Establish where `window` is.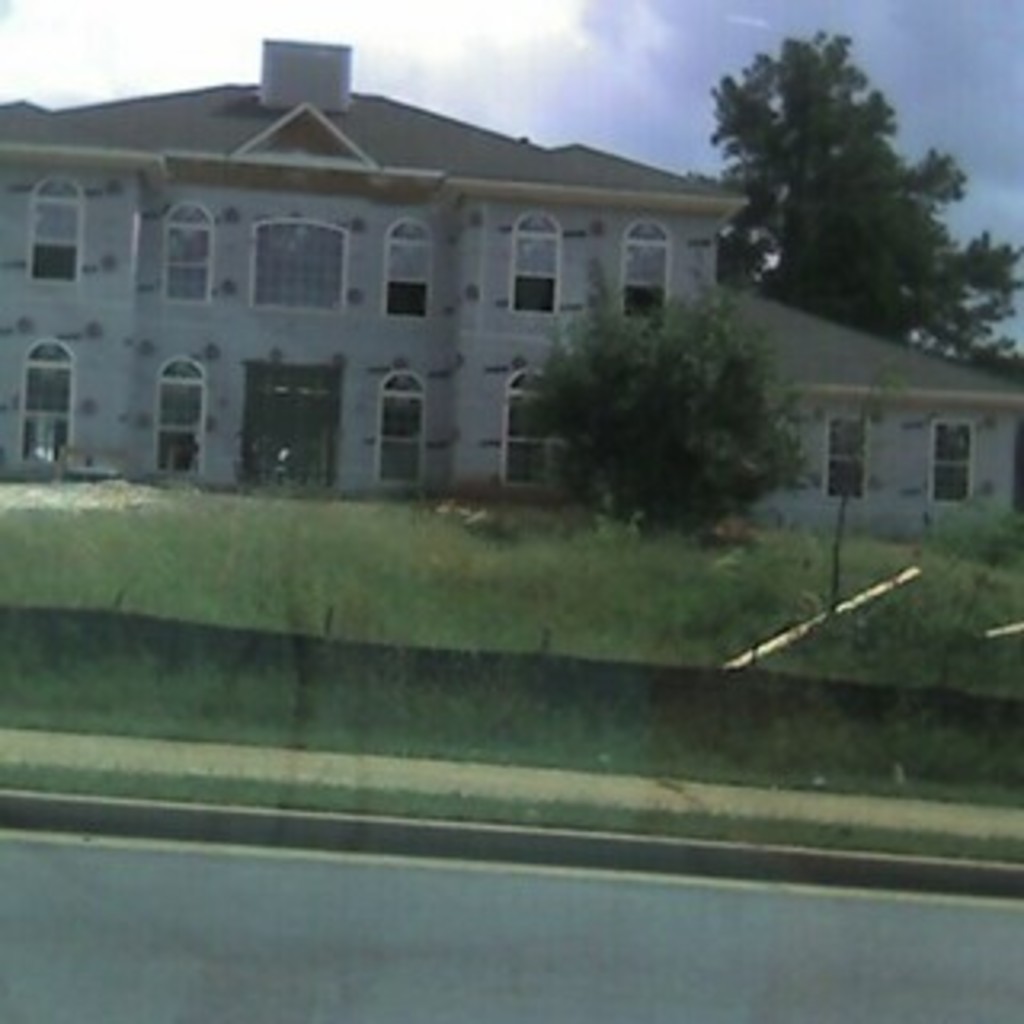
Established at Rect(624, 214, 669, 326).
